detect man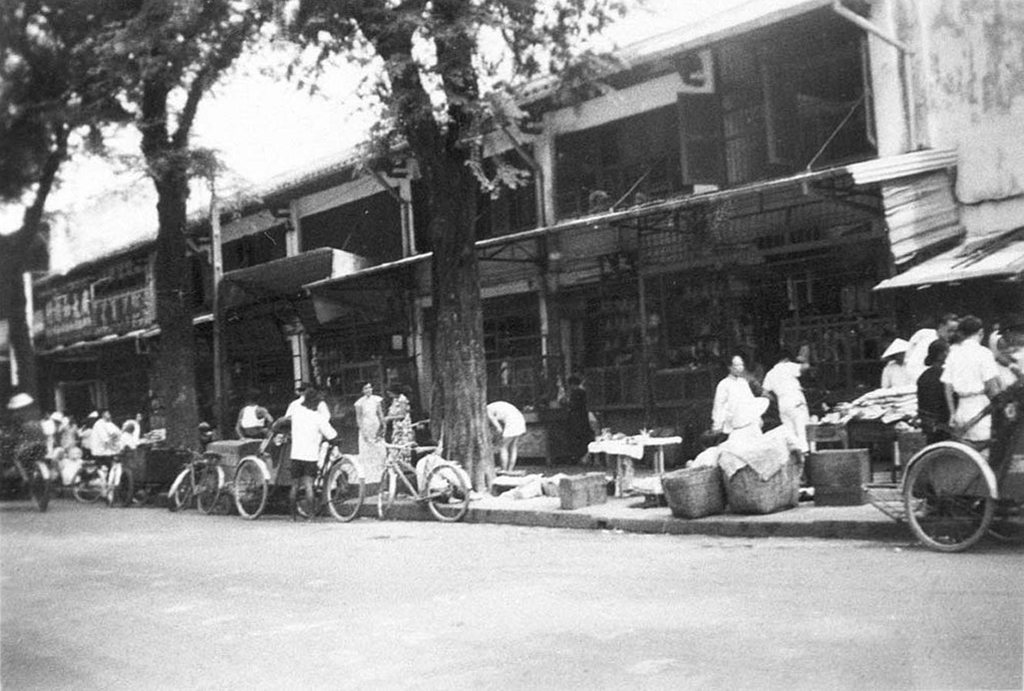
287 390 340 525
